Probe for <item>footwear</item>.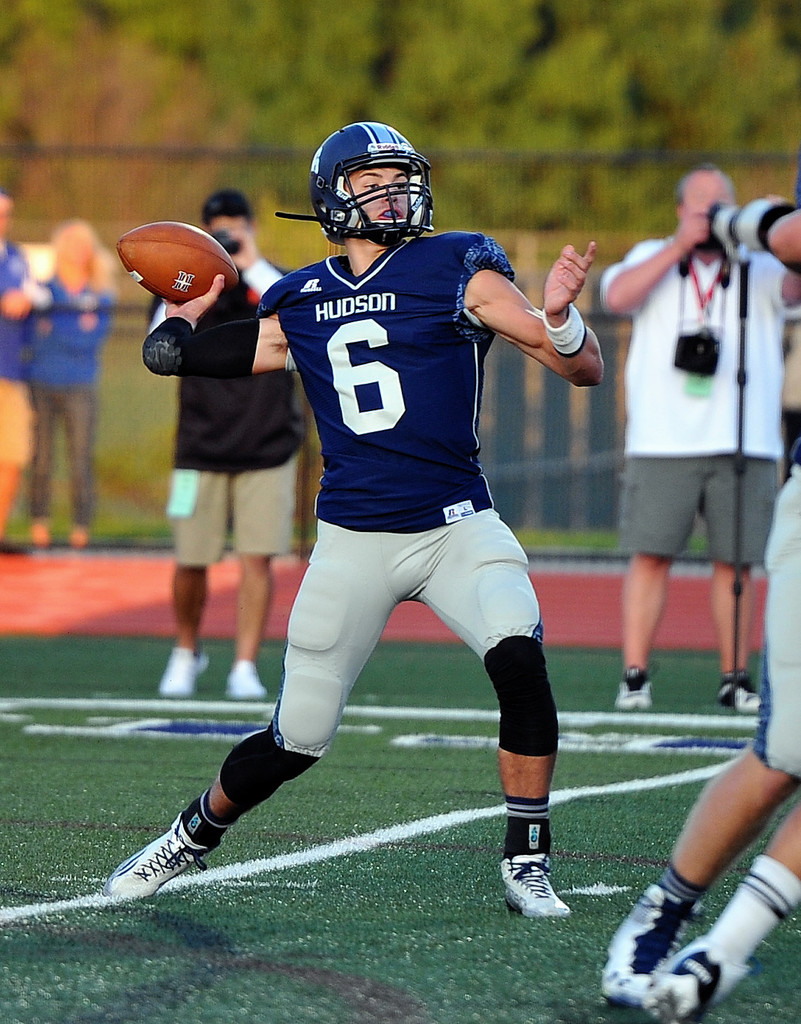
Probe result: pyautogui.locateOnScreen(507, 859, 570, 917).
